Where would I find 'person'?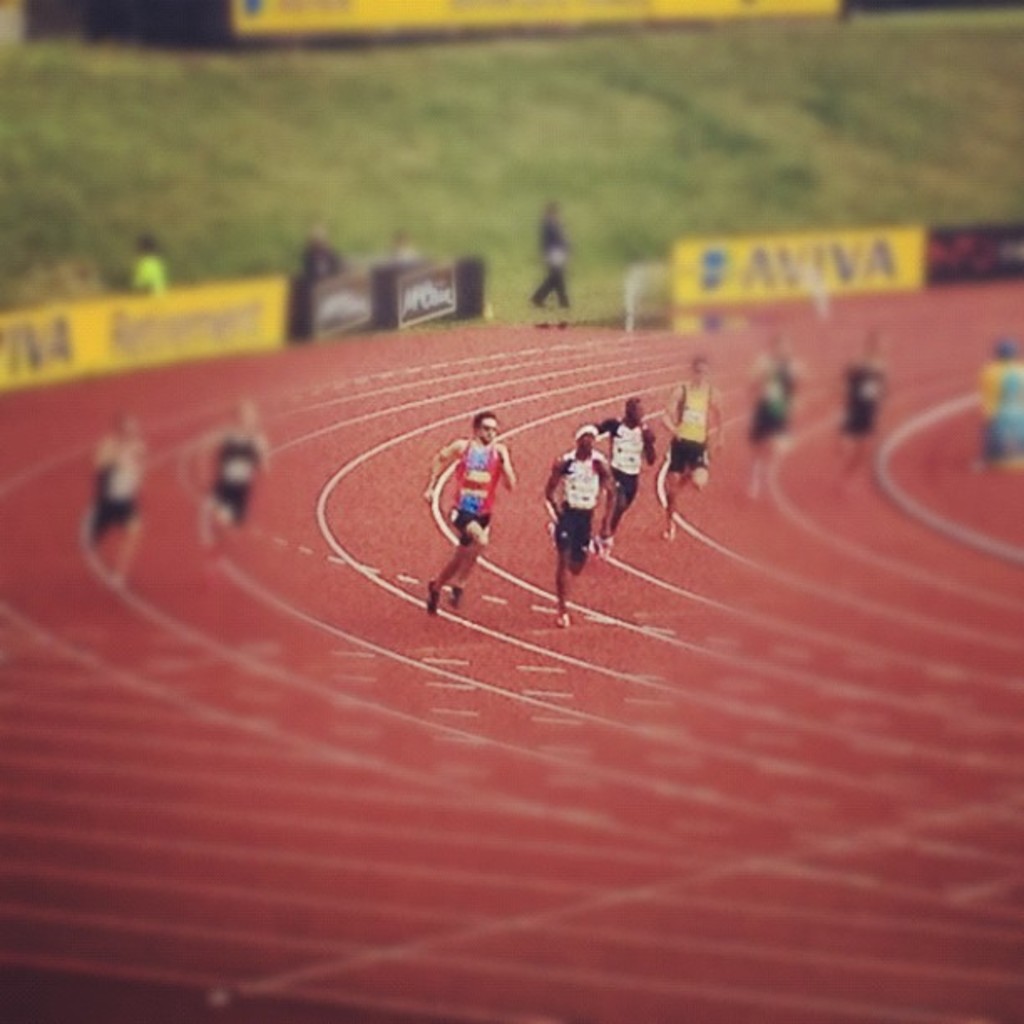
At 540/422/619/634.
